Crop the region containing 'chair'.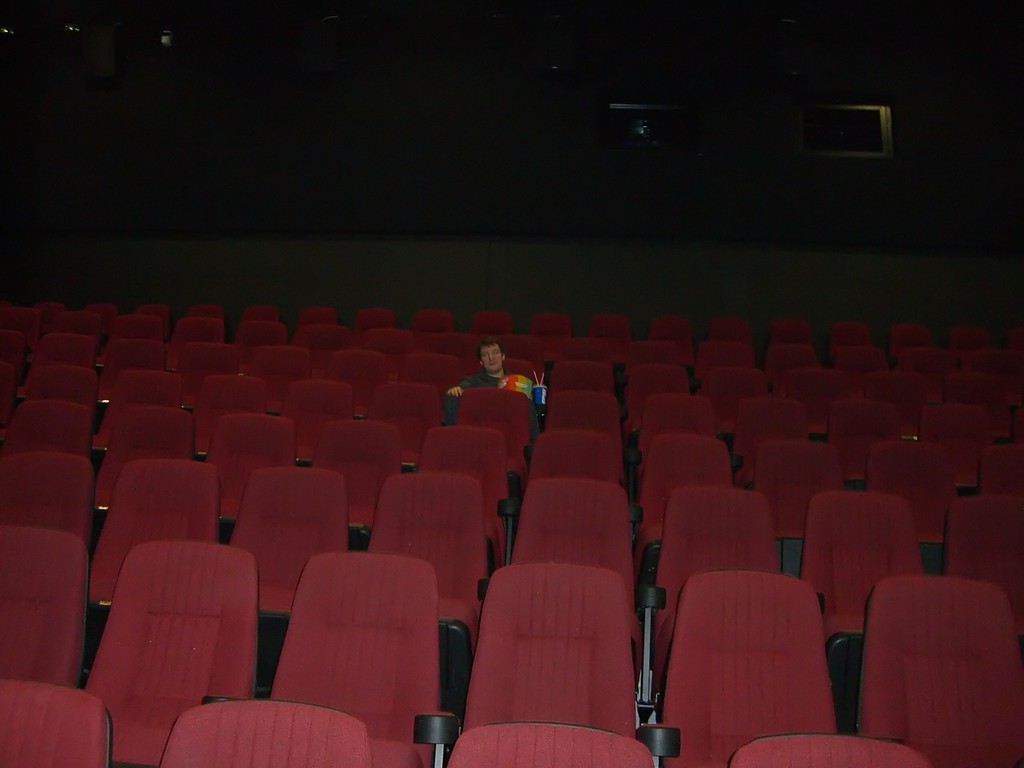
Crop region: {"left": 0, "top": 400, "right": 94, "bottom": 451}.
